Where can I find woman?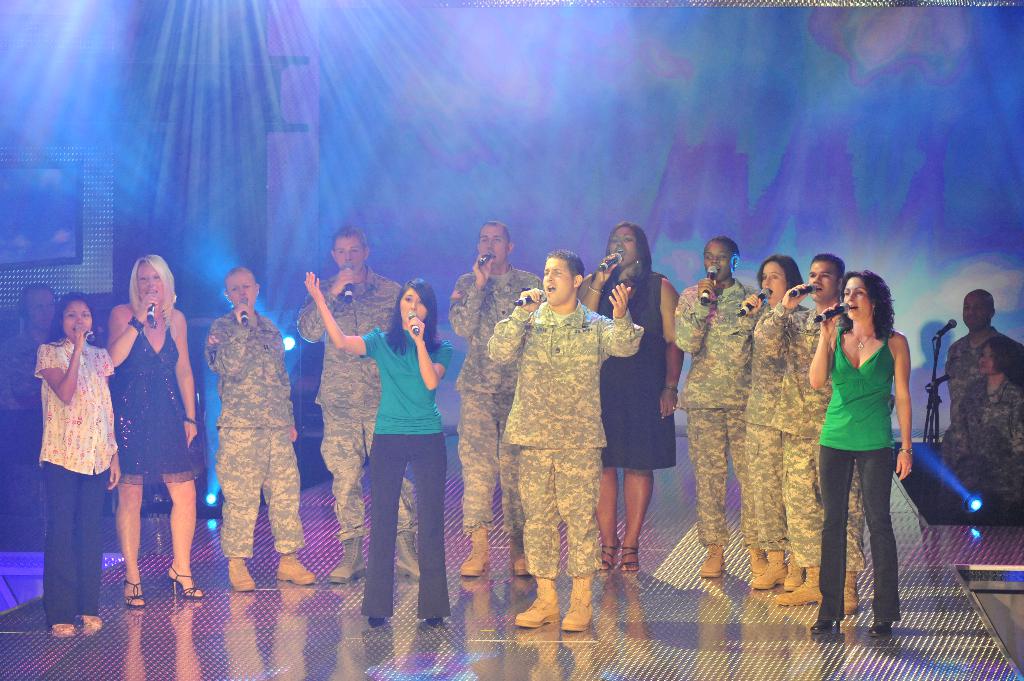
You can find it at <box>298,270,452,623</box>.
